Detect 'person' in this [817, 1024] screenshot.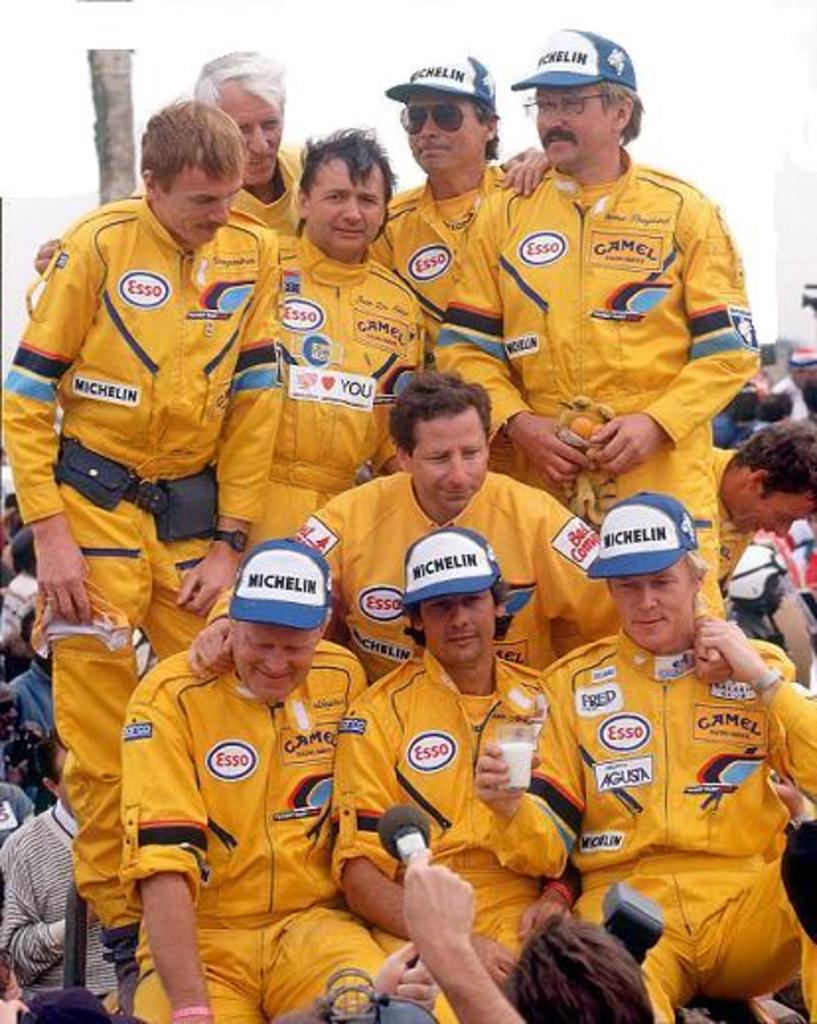
Detection: detection(371, 53, 543, 468).
